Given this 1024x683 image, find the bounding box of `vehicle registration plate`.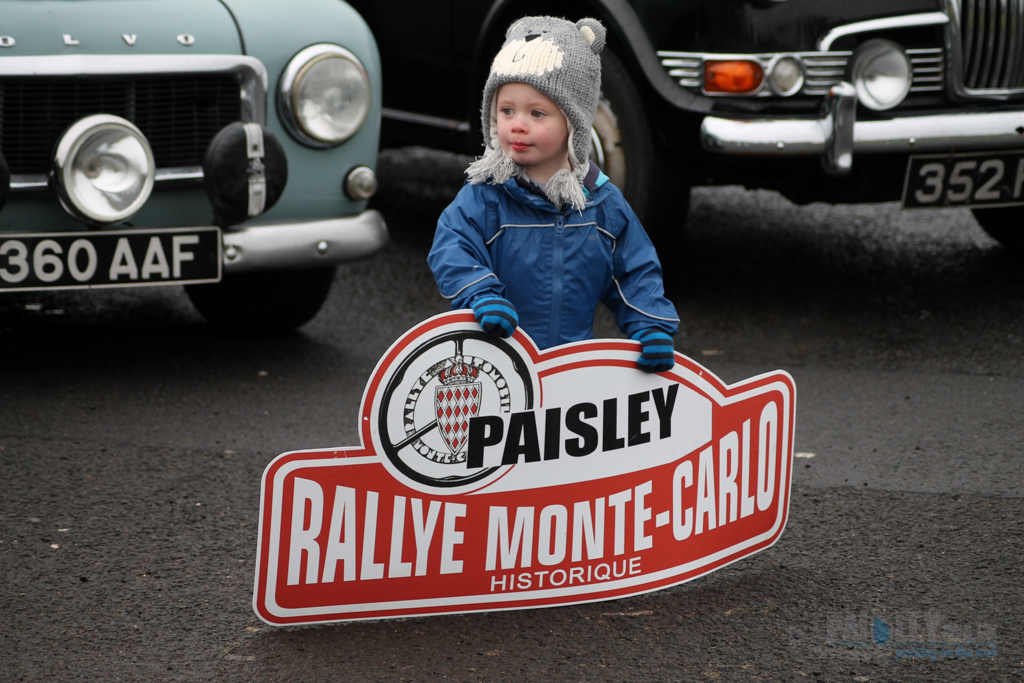
(x1=902, y1=148, x2=1023, y2=210).
